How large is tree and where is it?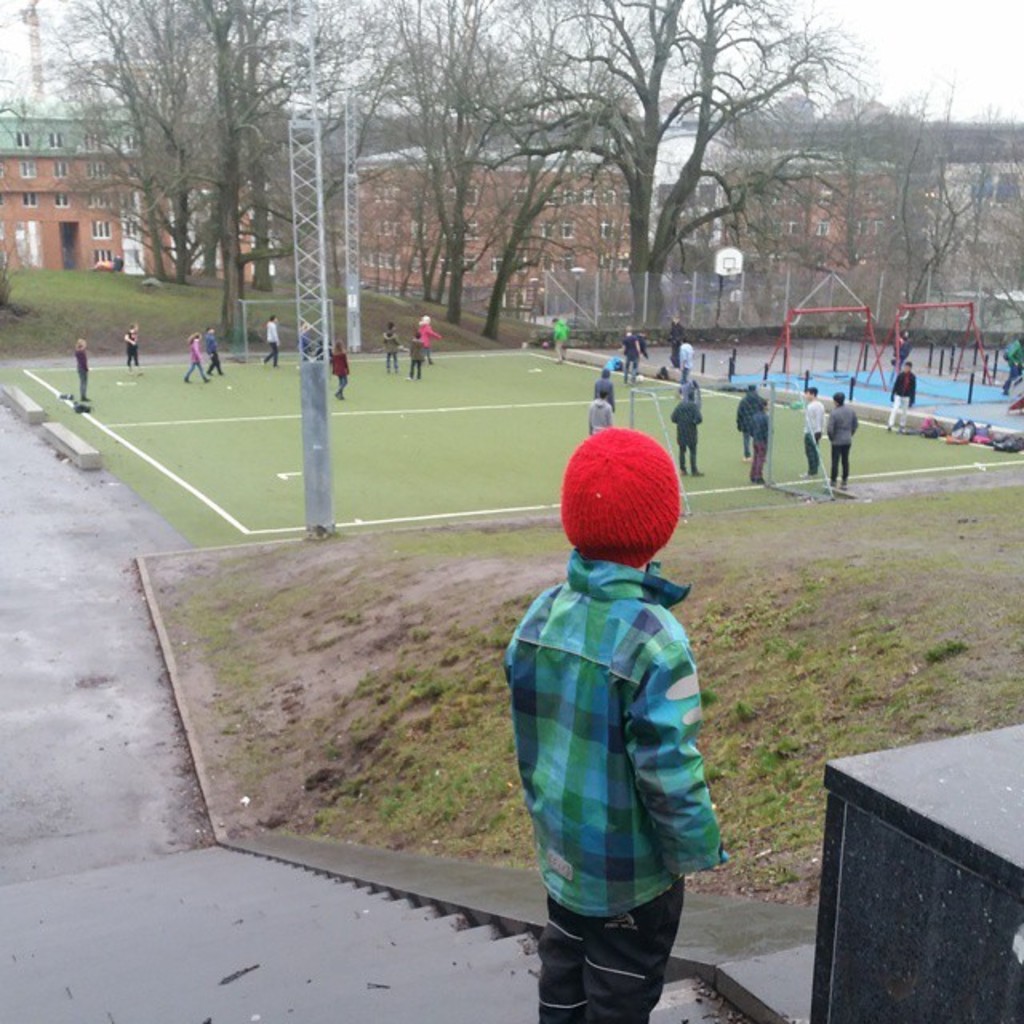
Bounding box: (x1=466, y1=0, x2=856, y2=331).
